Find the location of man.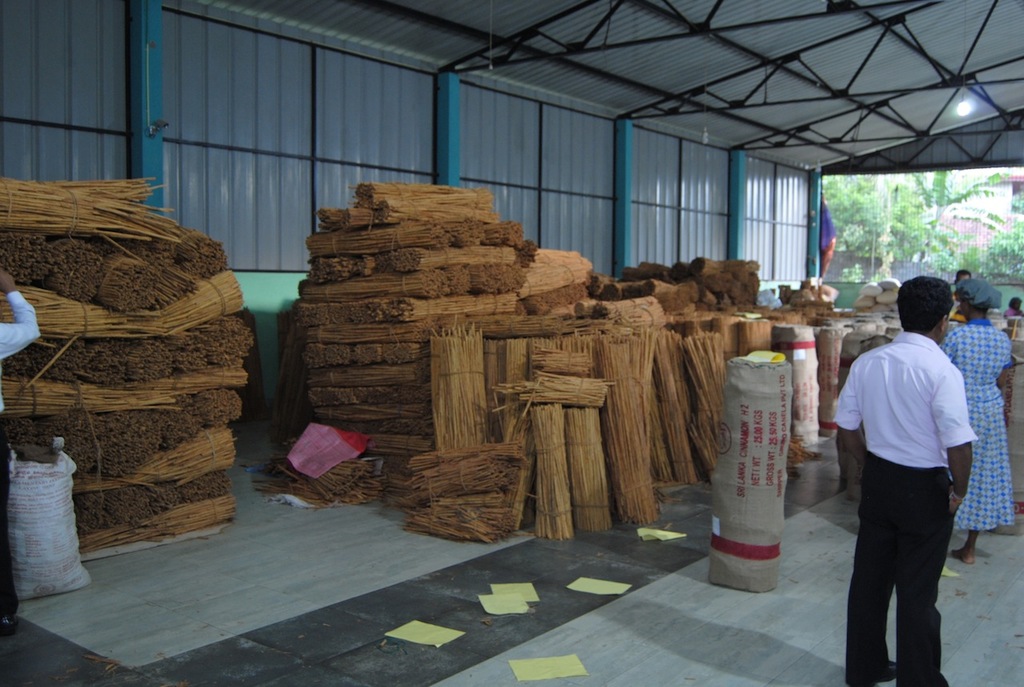
Location: [left=833, top=273, right=977, bottom=686].
